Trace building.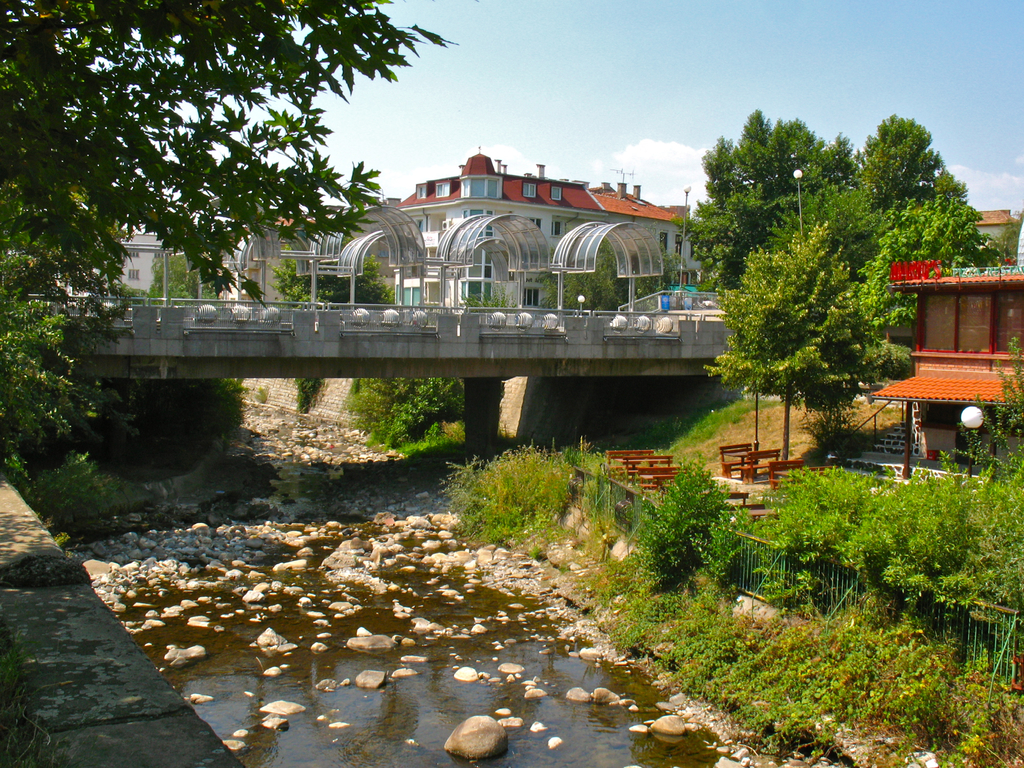
Traced to <region>251, 143, 715, 310</region>.
